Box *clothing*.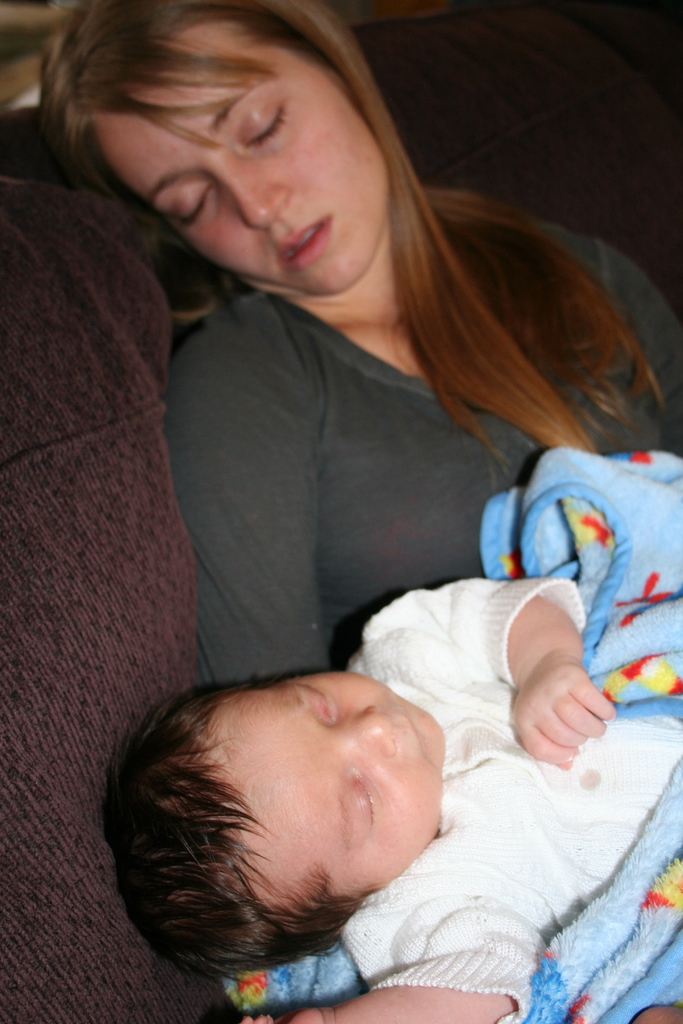
331, 588, 682, 1023.
